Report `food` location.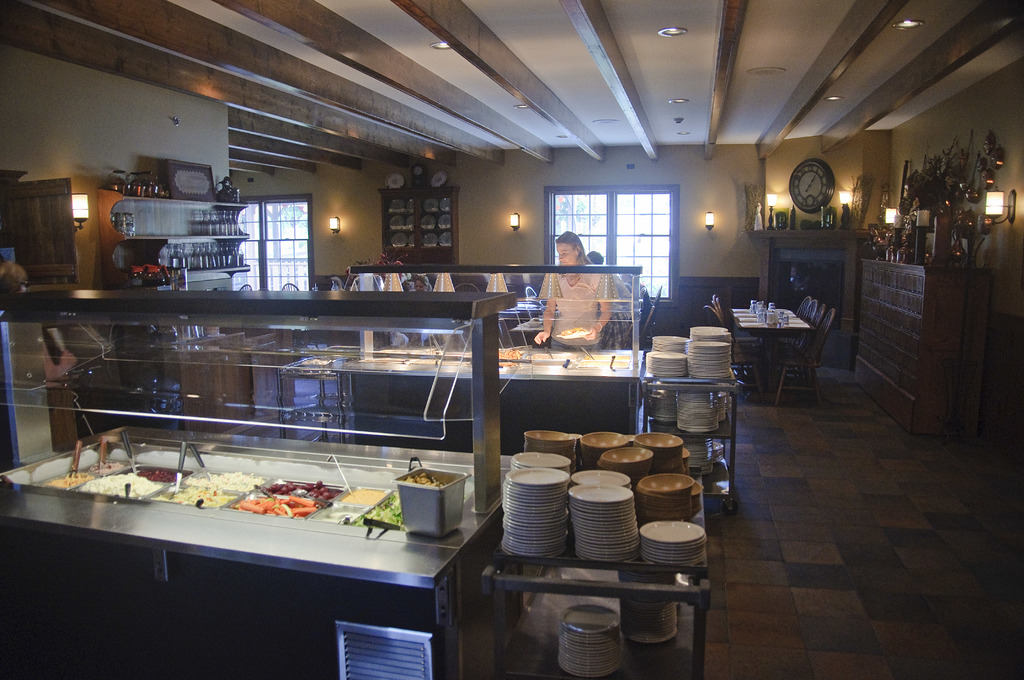
Report: [left=91, top=460, right=117, bottom=473].
